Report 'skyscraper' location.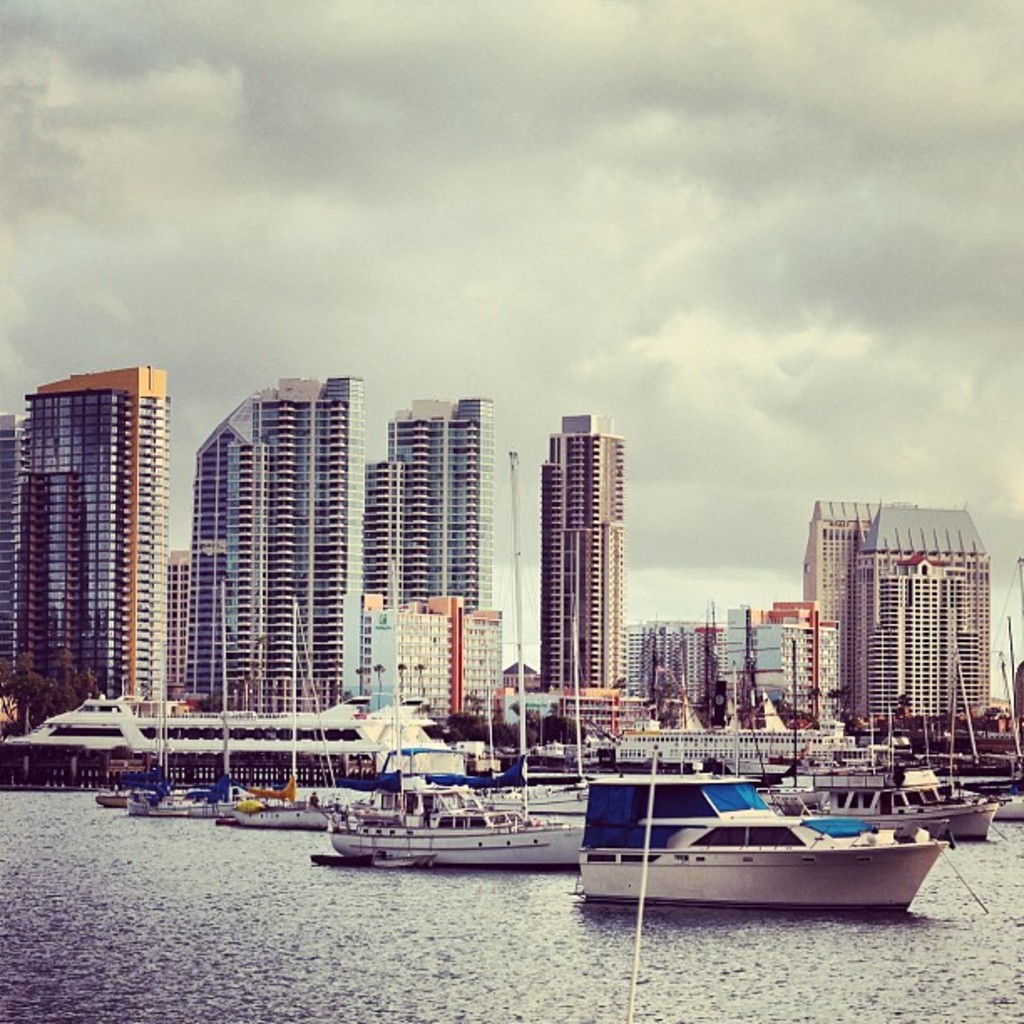
Report: [540,400,634,699].
